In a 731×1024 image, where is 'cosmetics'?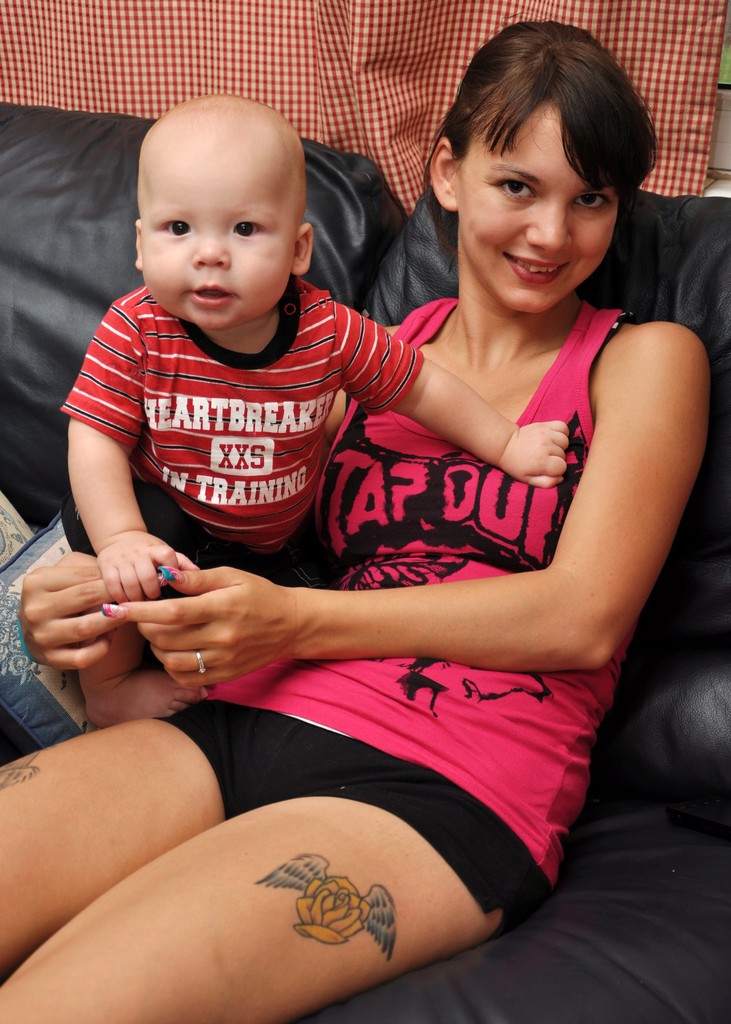
bbox(157, 561, 179, 577).
